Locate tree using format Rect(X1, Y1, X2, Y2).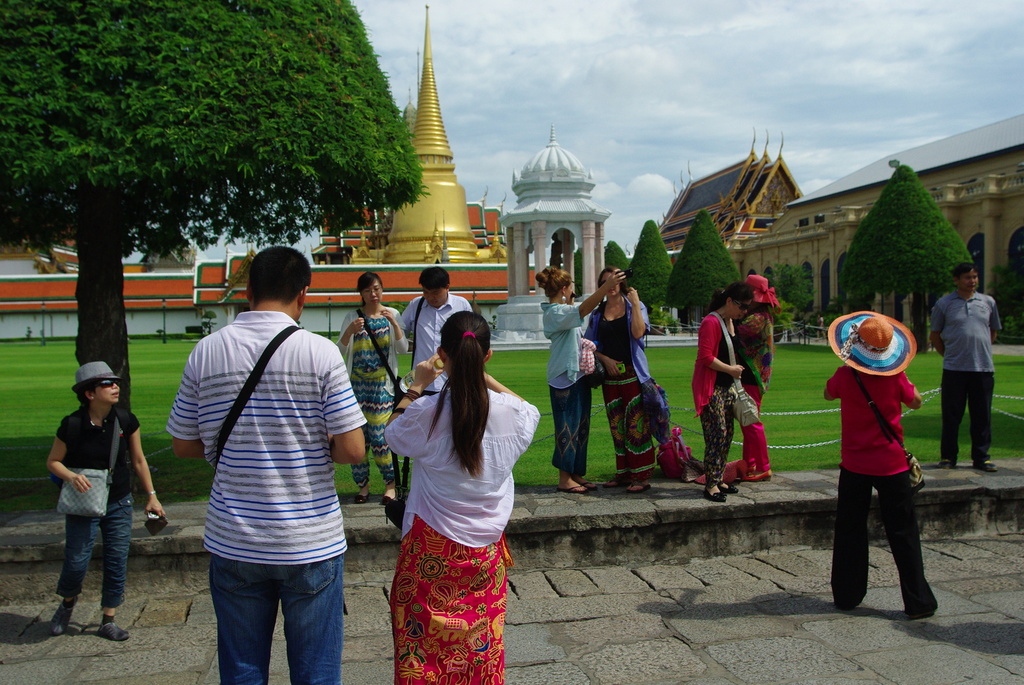
Rect(771, 264, 812, 335).
